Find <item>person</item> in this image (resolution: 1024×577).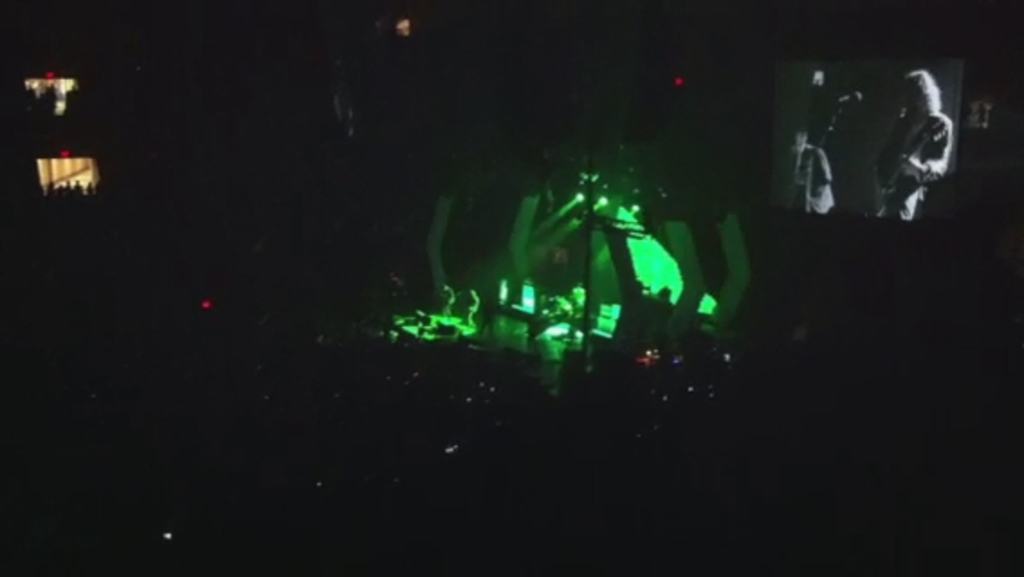
Rect(800, 87, 840, 211).
